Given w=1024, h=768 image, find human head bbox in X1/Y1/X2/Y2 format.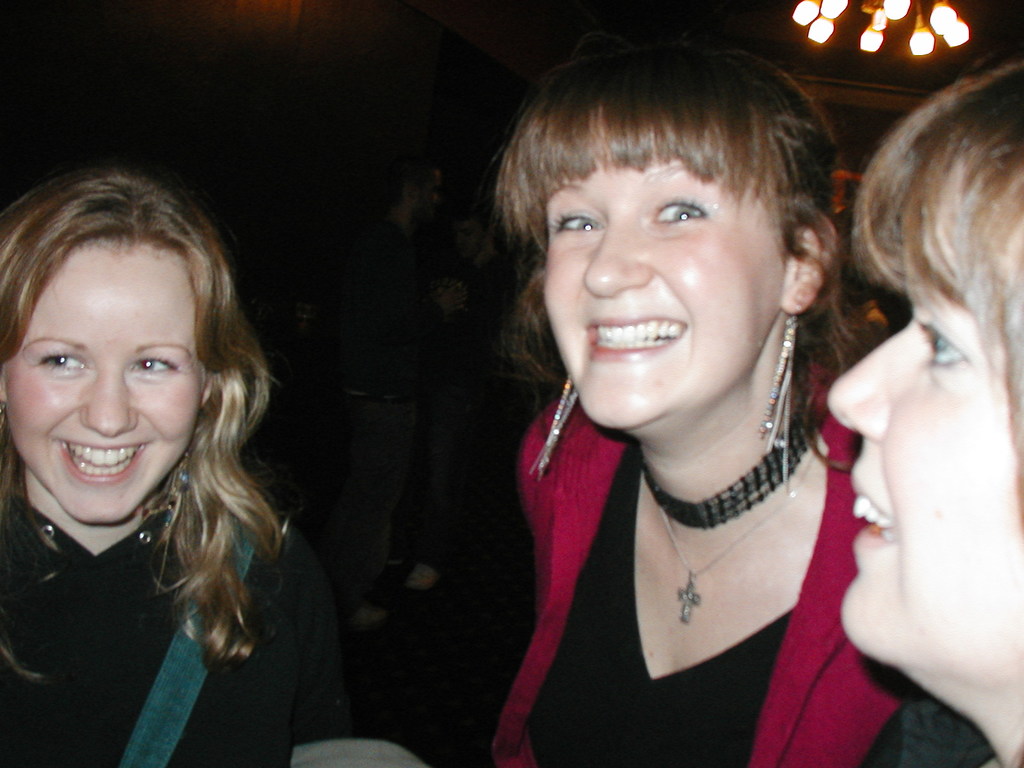
9/159/262/525.
